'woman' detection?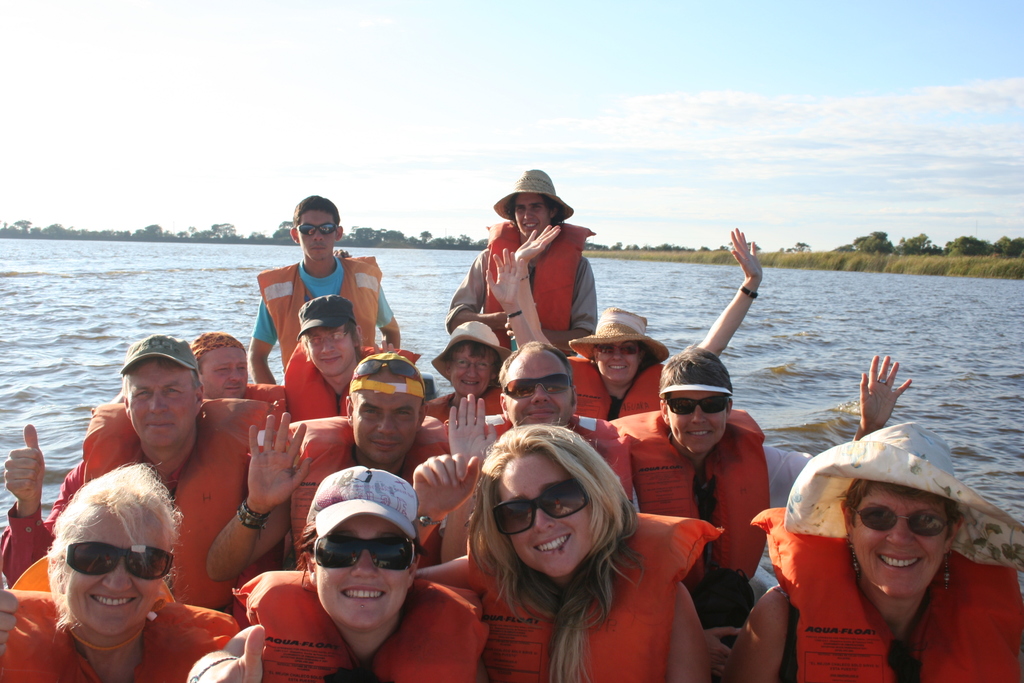
locate(443, 416, 708, 682)
